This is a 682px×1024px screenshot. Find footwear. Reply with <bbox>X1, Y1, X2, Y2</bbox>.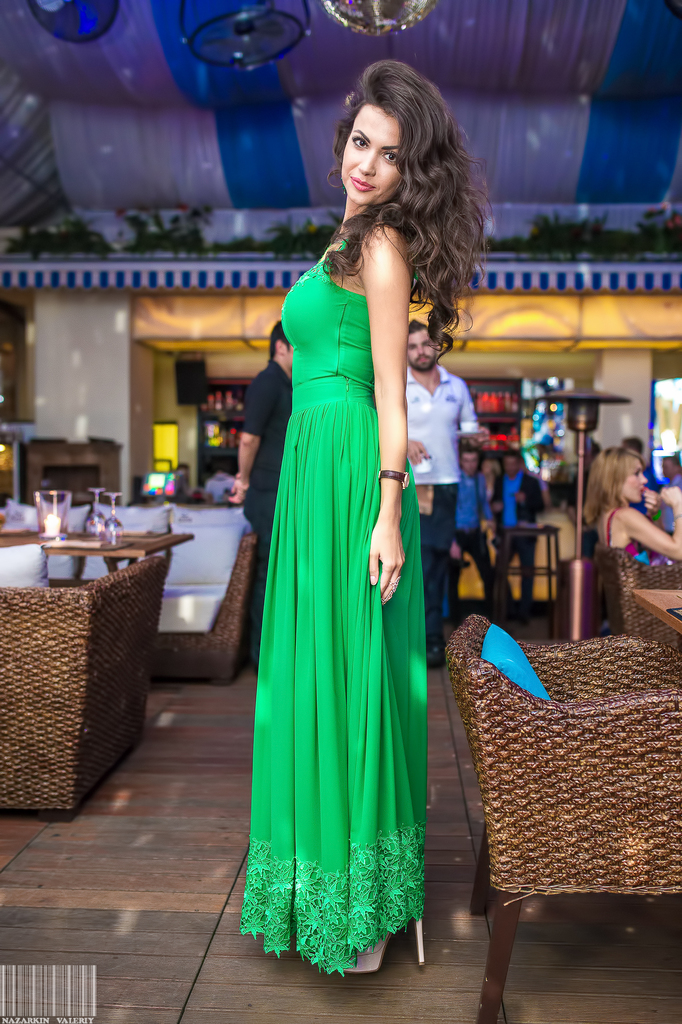
<bbox>340, 916, 424, 968</bbox>.
